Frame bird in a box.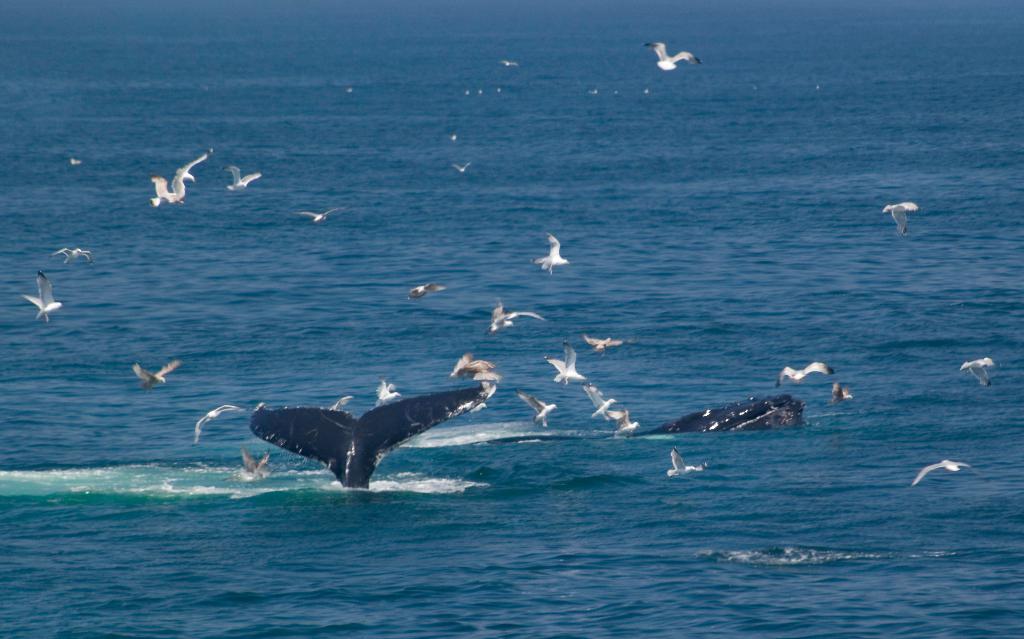
bbox=(20, 278, 70, 327).
